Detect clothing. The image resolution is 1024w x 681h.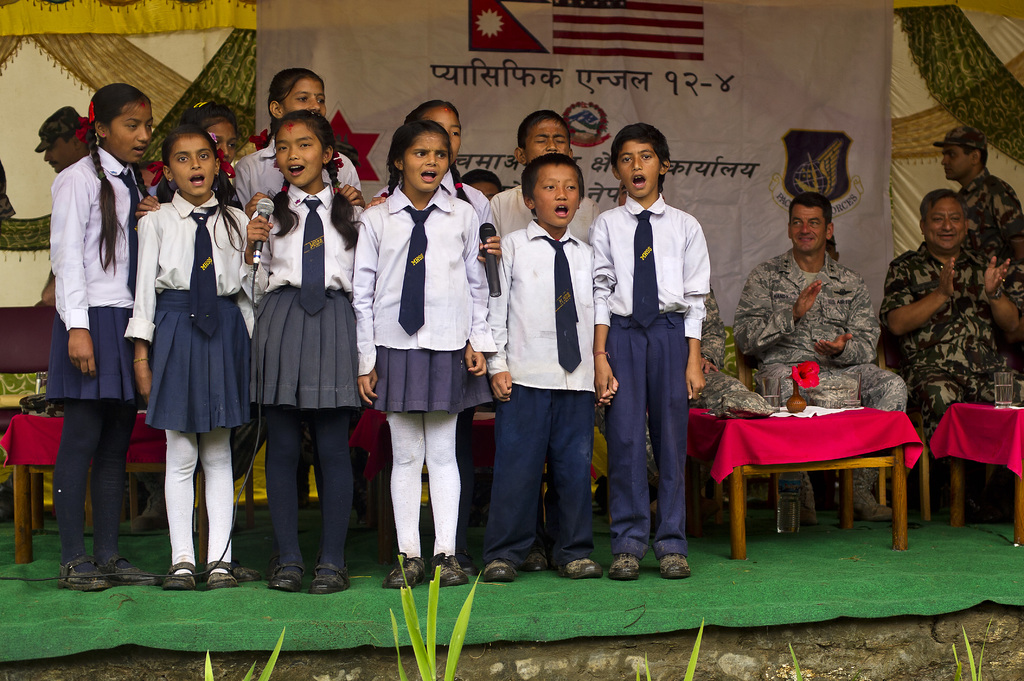
left=733, top=244, right=906, bottom=488.
